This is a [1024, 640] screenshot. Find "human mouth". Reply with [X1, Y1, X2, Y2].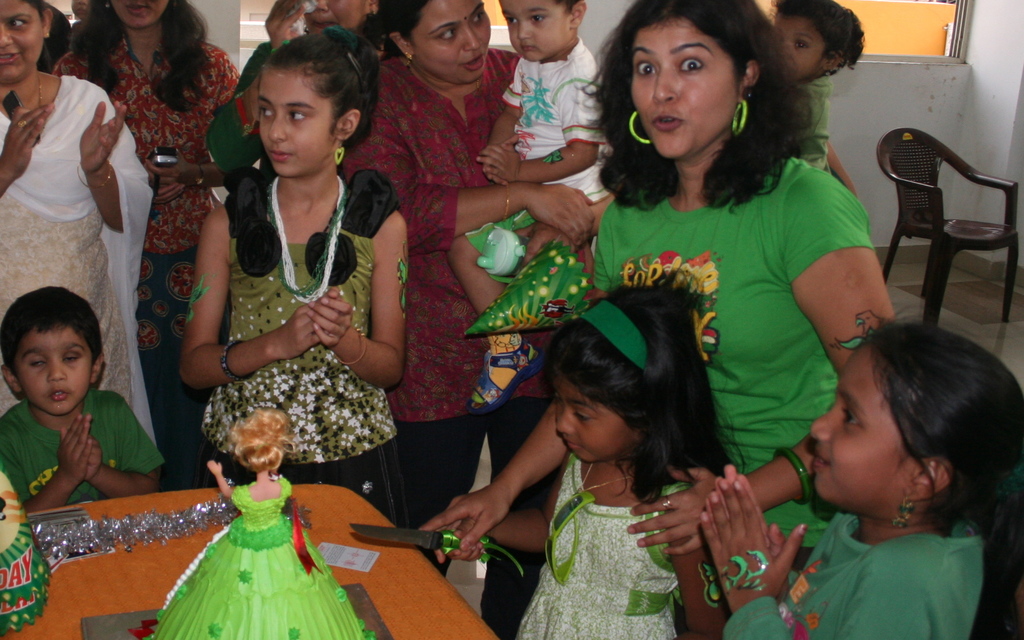
[133, 0, 150, 13].
